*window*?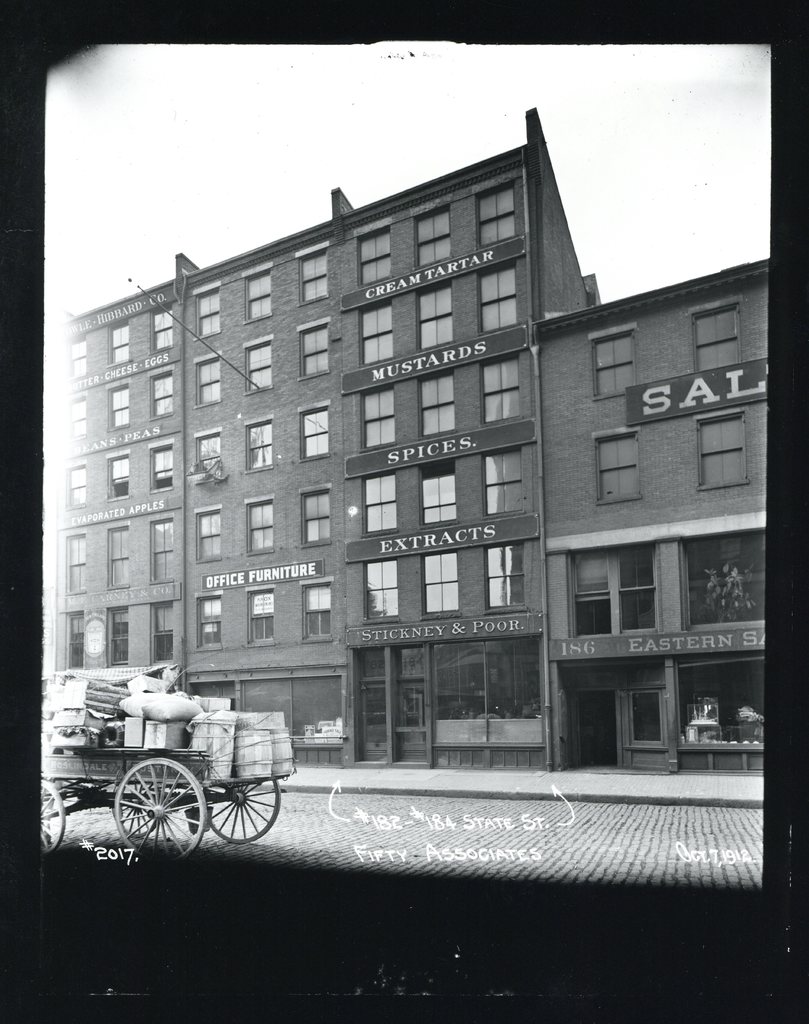
box=[99, 445, 137, 498]
